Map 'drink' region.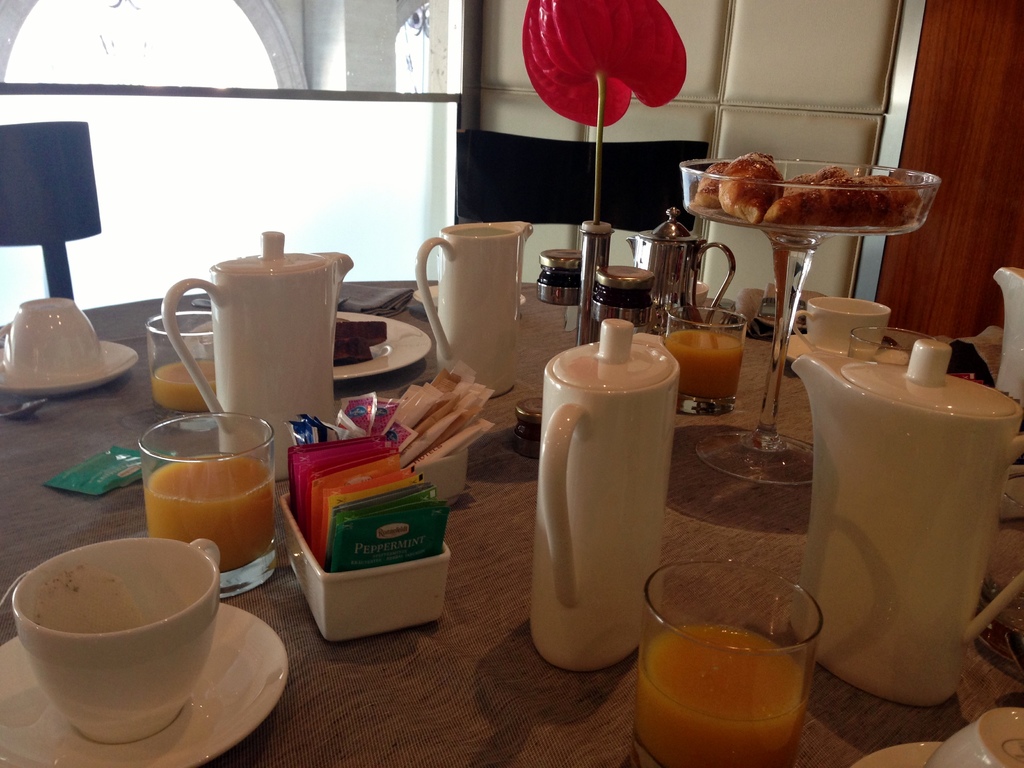
Mapped to [628, 620, 809, 765].
